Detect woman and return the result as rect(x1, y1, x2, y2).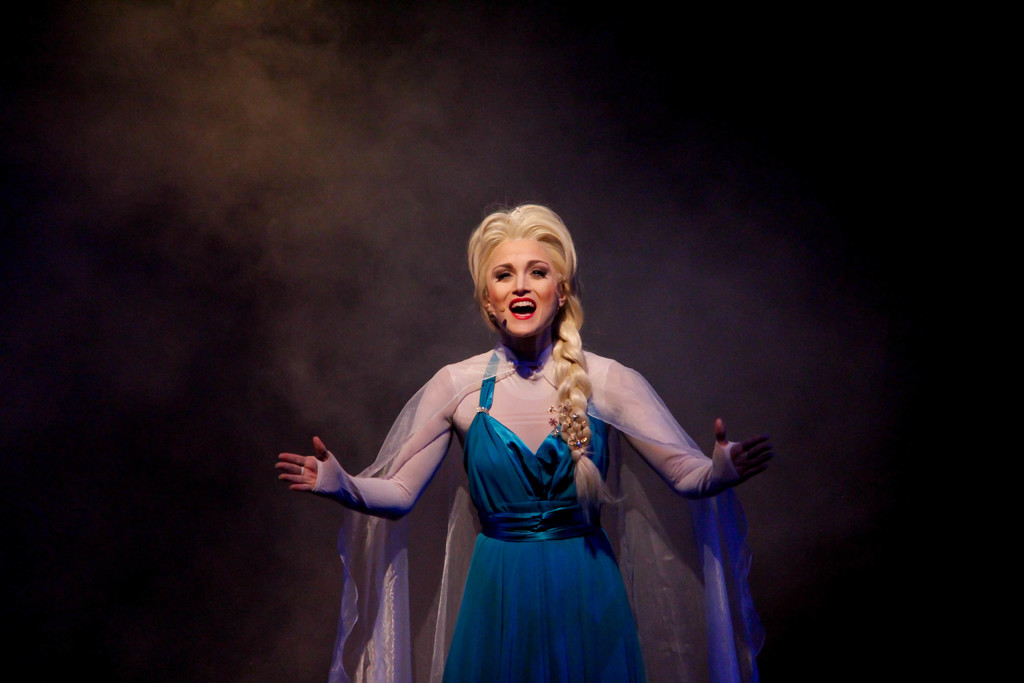
rect(279, 206, 771, 680).
